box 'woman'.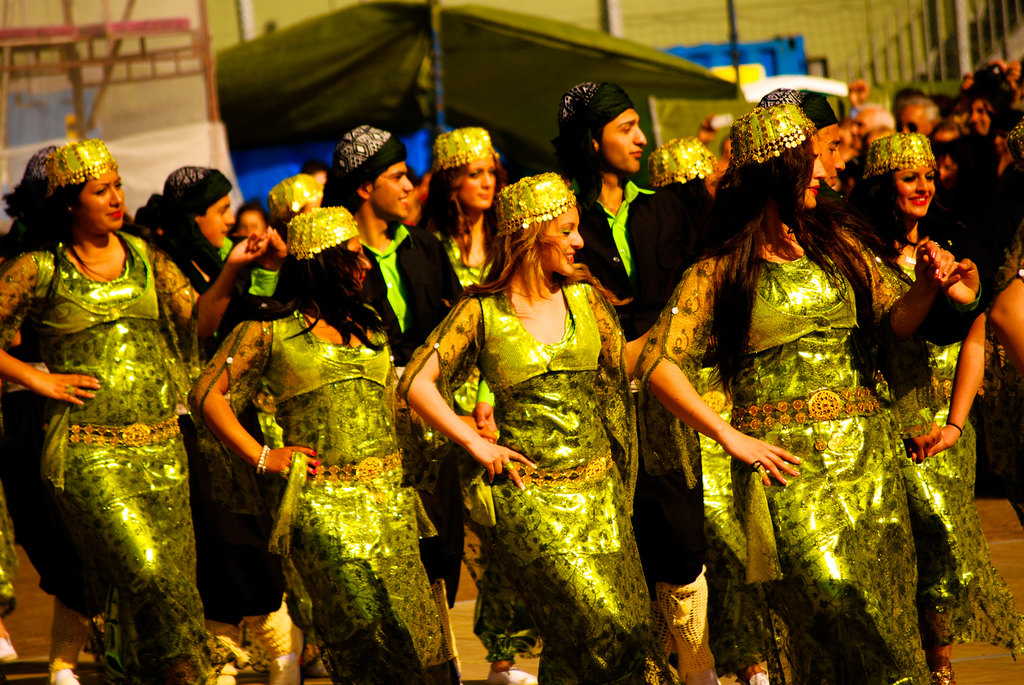
0 139 273 684.
